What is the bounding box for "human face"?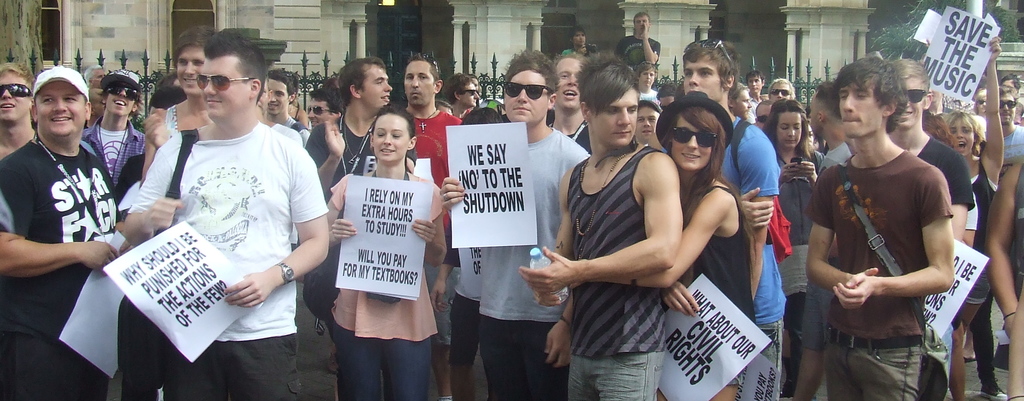
region(201, 58, 248, 120).
